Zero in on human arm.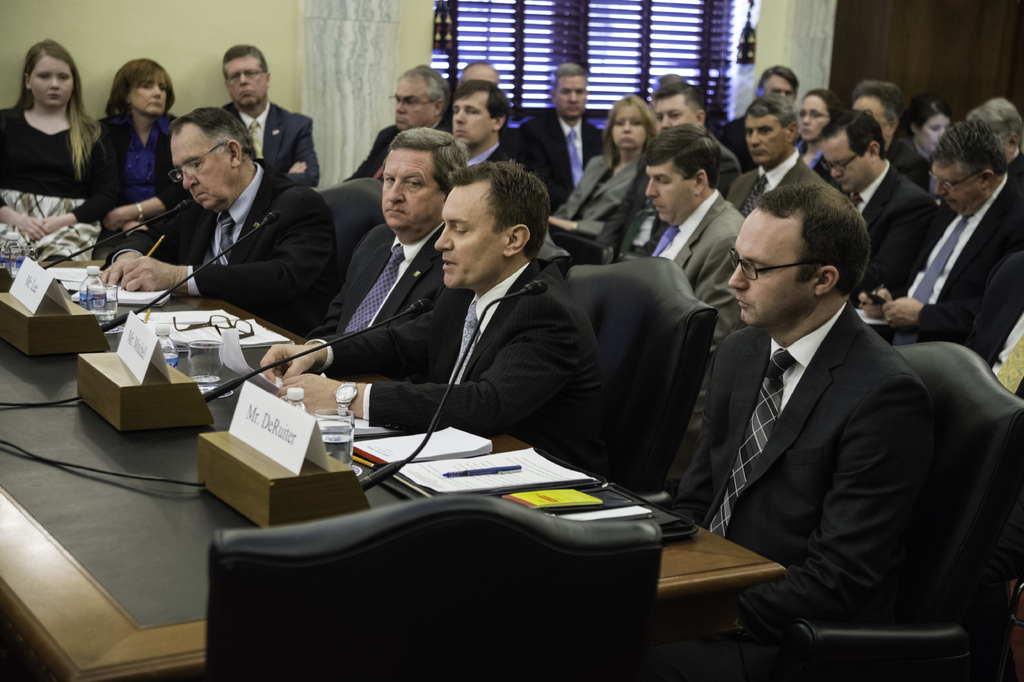
Zeroed in: (x1=95, y1=197, x2=342, y2=315).
